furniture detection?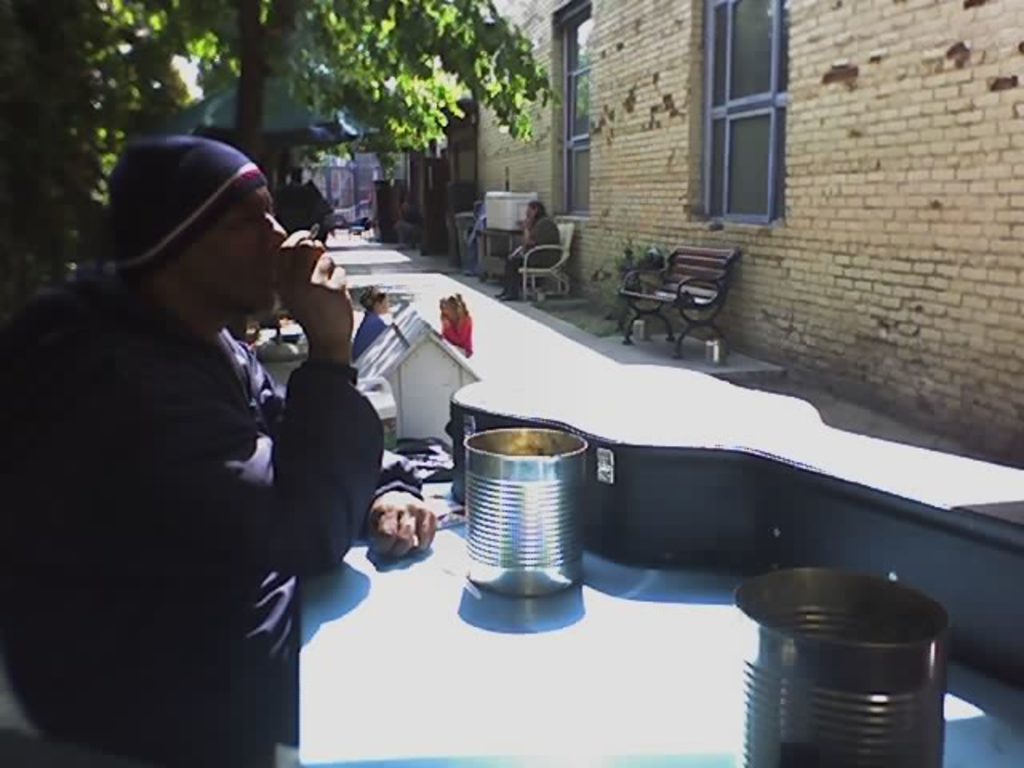
bbox=[619, 248, 744, 360]
